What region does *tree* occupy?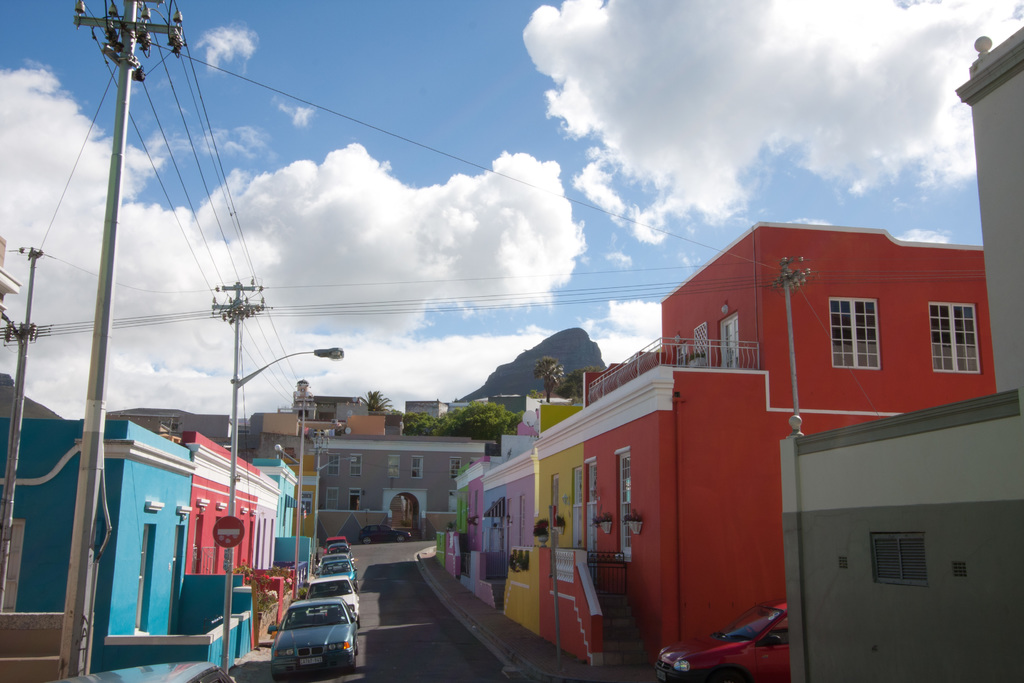
locate(569, 366, 603, 404).
